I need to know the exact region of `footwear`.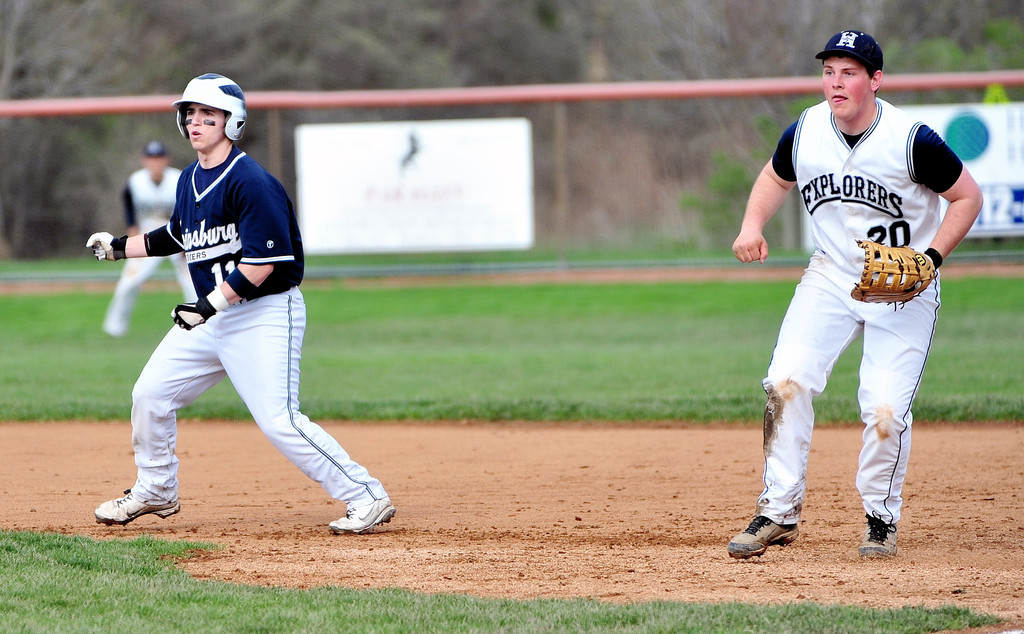
Region: (856,510,897,555).
